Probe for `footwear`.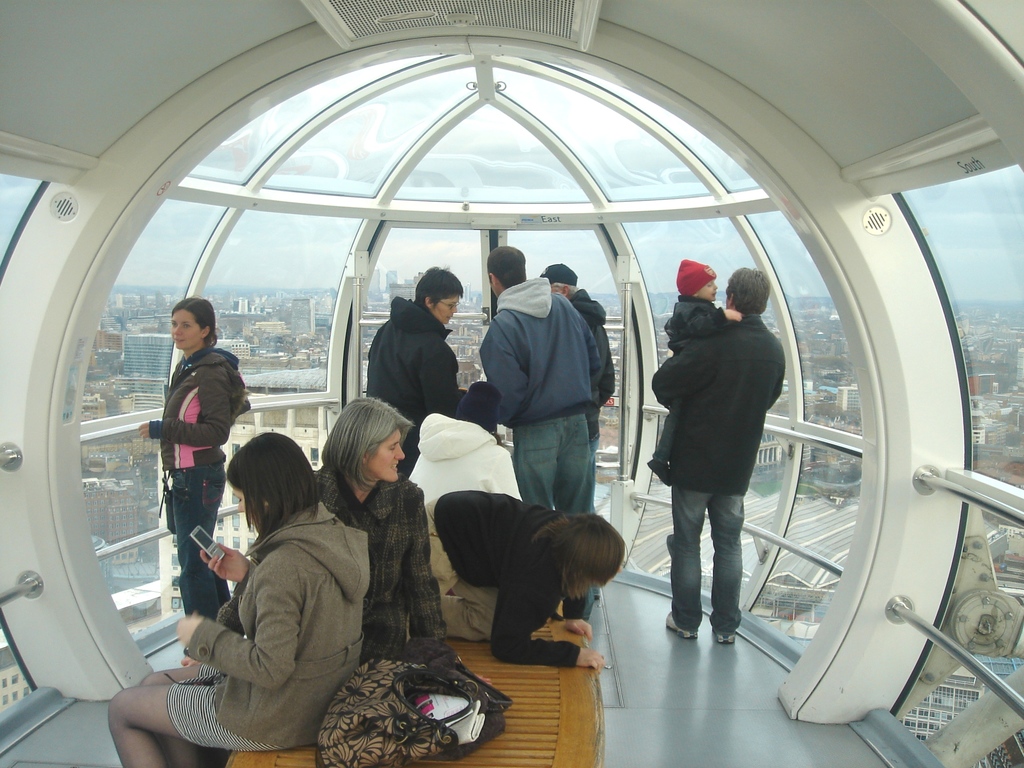
Probe result: [left=664, top=612, right=695, bottom=641].
